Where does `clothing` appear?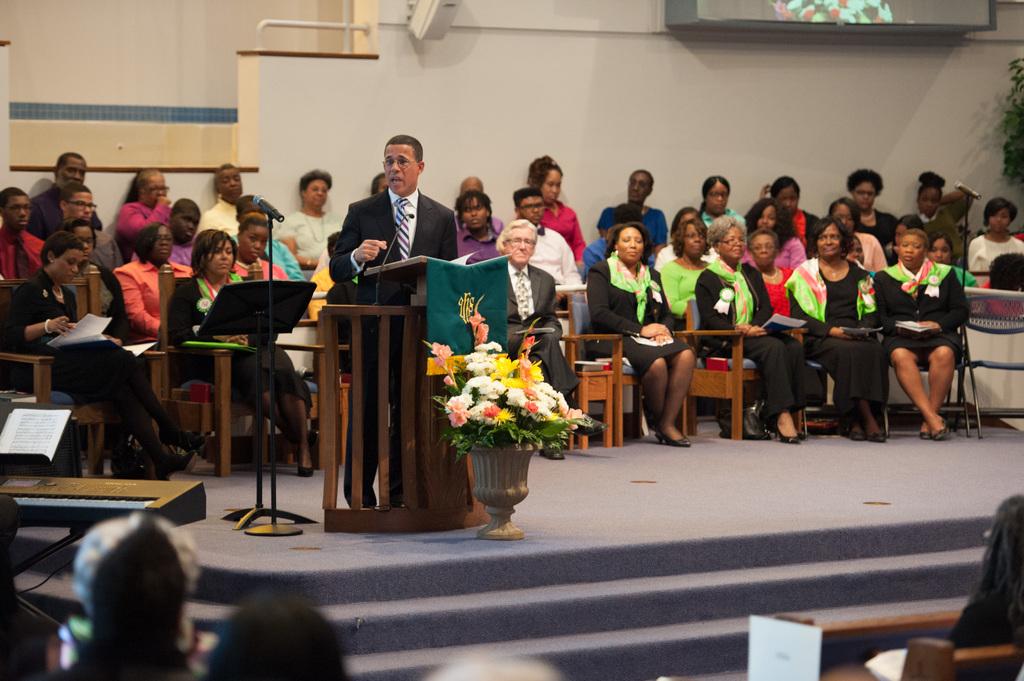
Appears at {"x1": 0, "y1": 279, "x2": 184, "y2": 461}.
